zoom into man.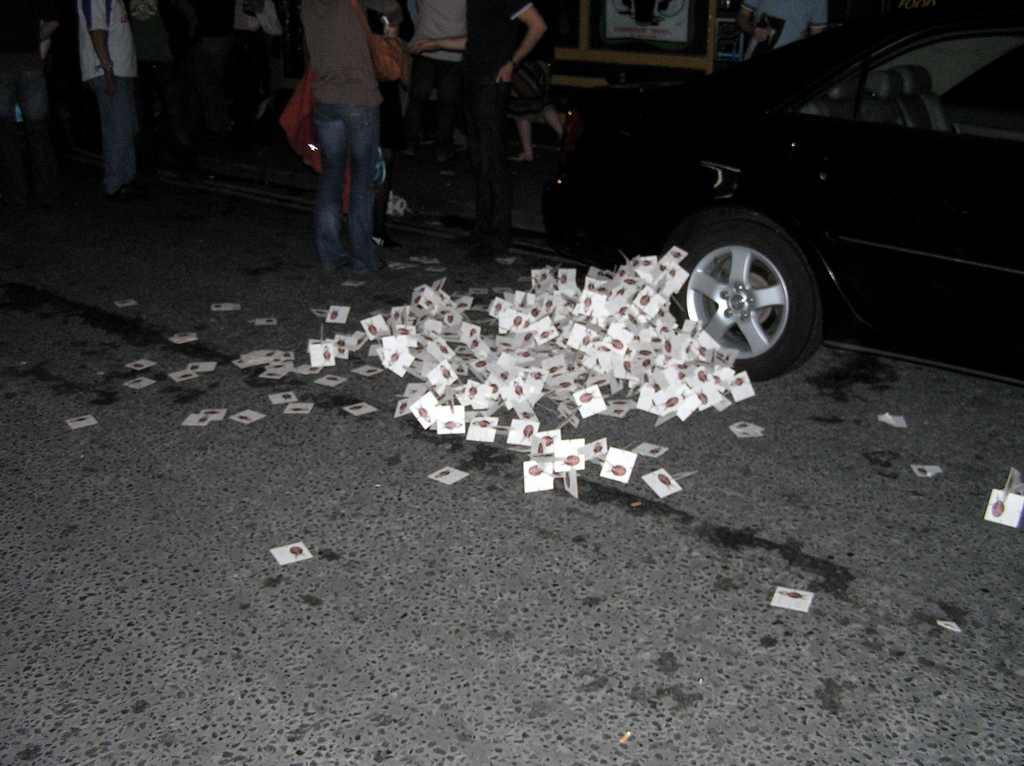
Zoom target: (0,1,67,129).
